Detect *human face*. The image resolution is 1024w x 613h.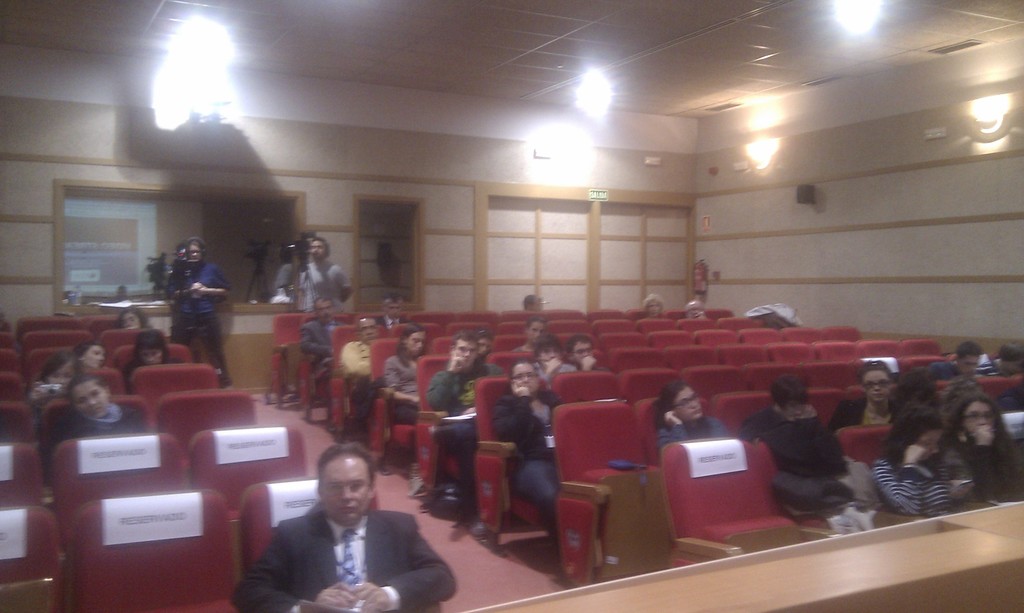
crop(514, 365, 538, 390).
